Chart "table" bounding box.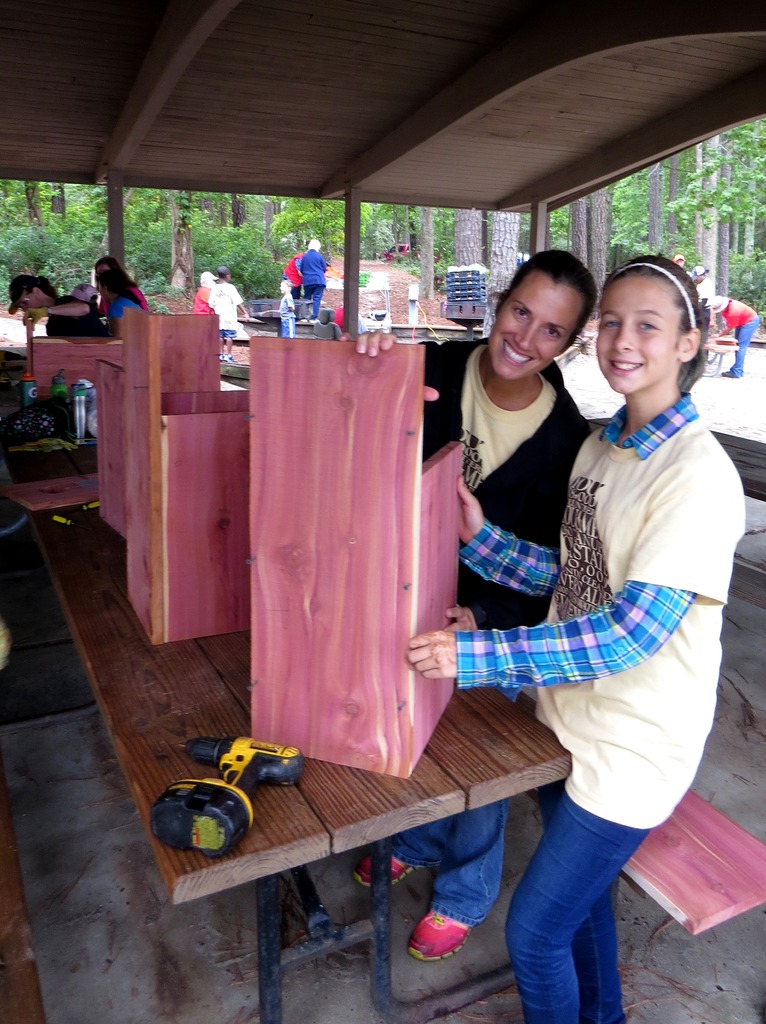
Charted: (35, 508, 587, 1023).
